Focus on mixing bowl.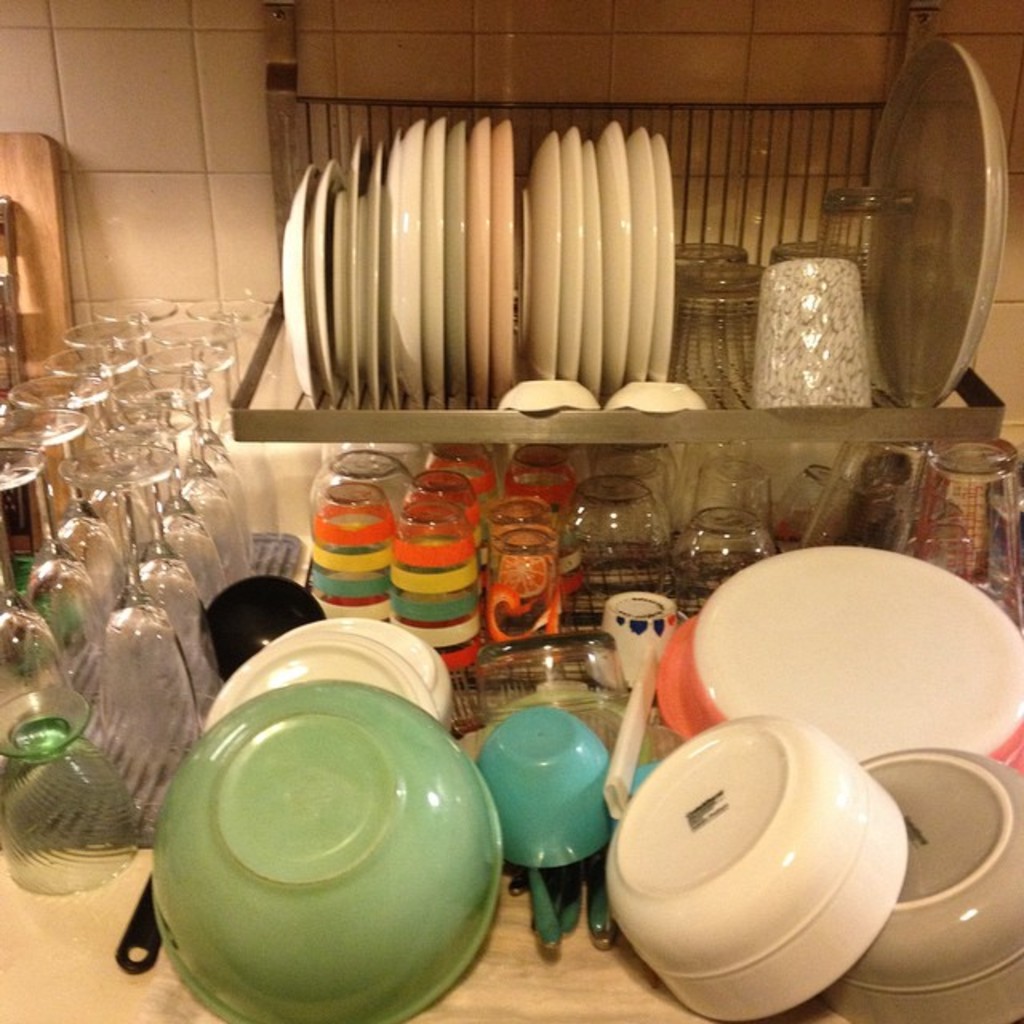
Focused at 205/627/438/725.
